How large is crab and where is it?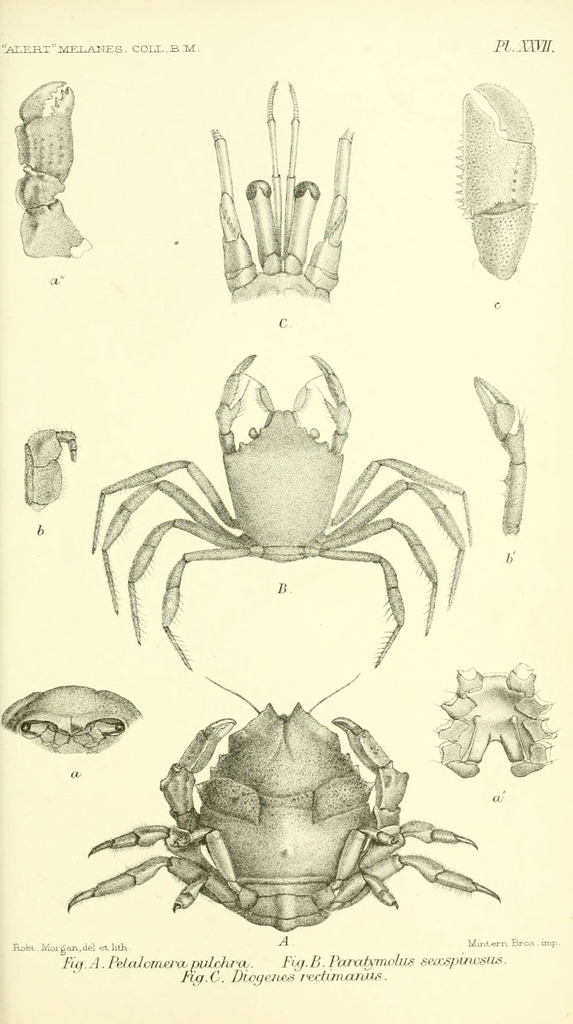
Bounding box: 67 678 501 934.
